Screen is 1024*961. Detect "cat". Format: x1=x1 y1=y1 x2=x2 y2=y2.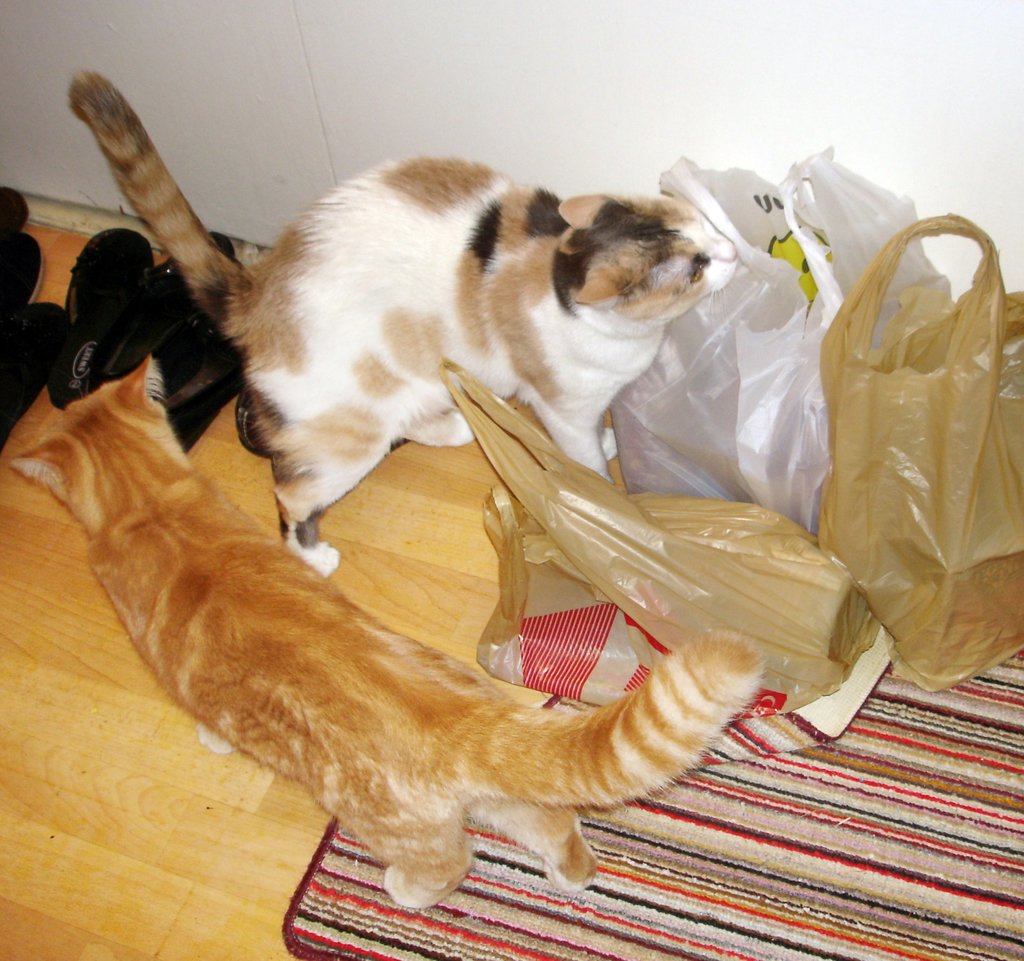
x1=15 y1=352 x2=772 y2=925.
